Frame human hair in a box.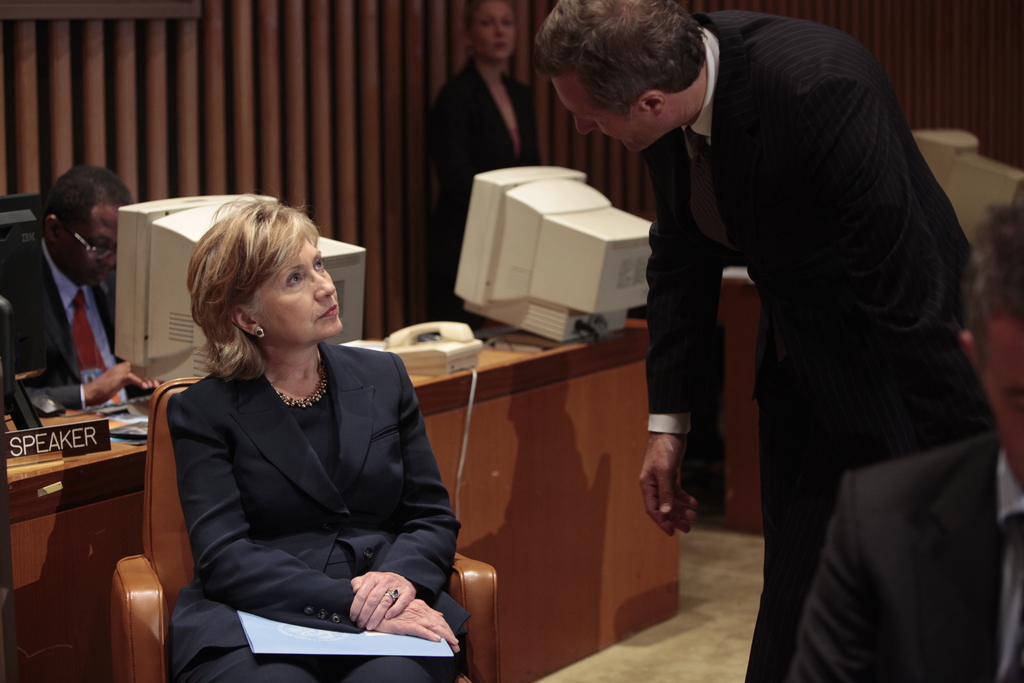
pyautogui.locateOnScreen(953, 202, 1023, 373).
